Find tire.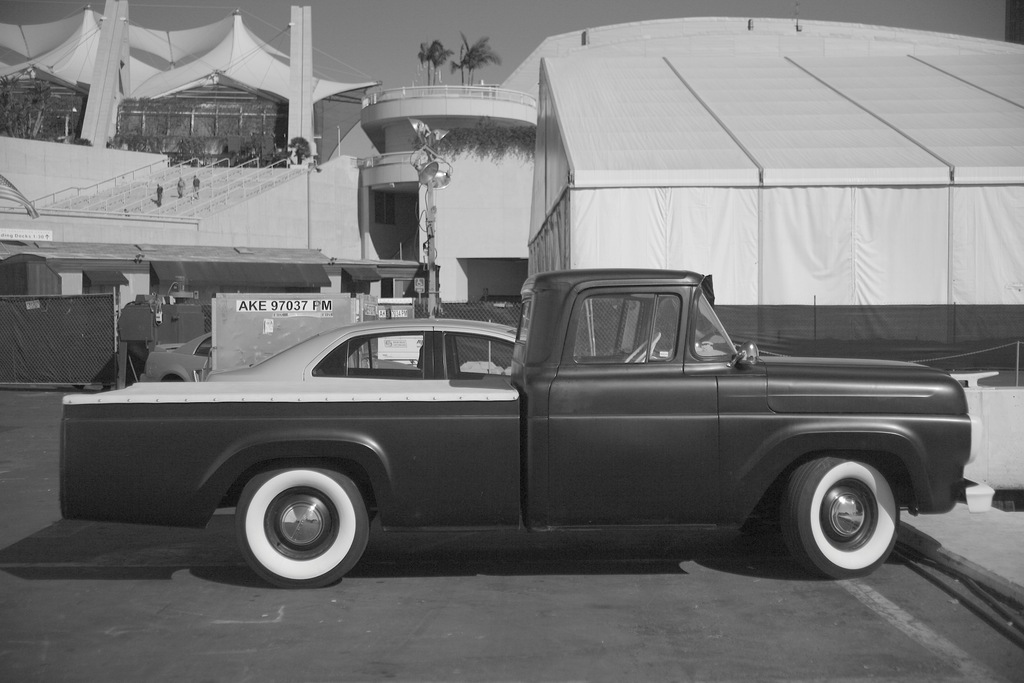
l=214, t=453, r=378, b=586.
